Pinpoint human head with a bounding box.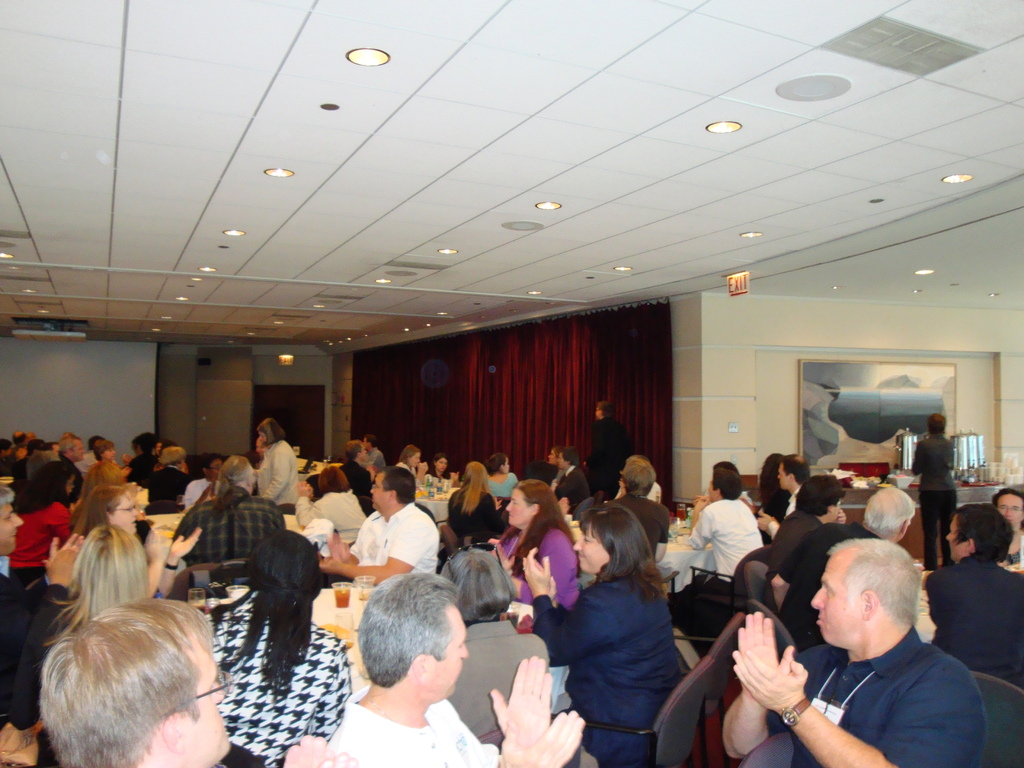
[342,584,484,721].
